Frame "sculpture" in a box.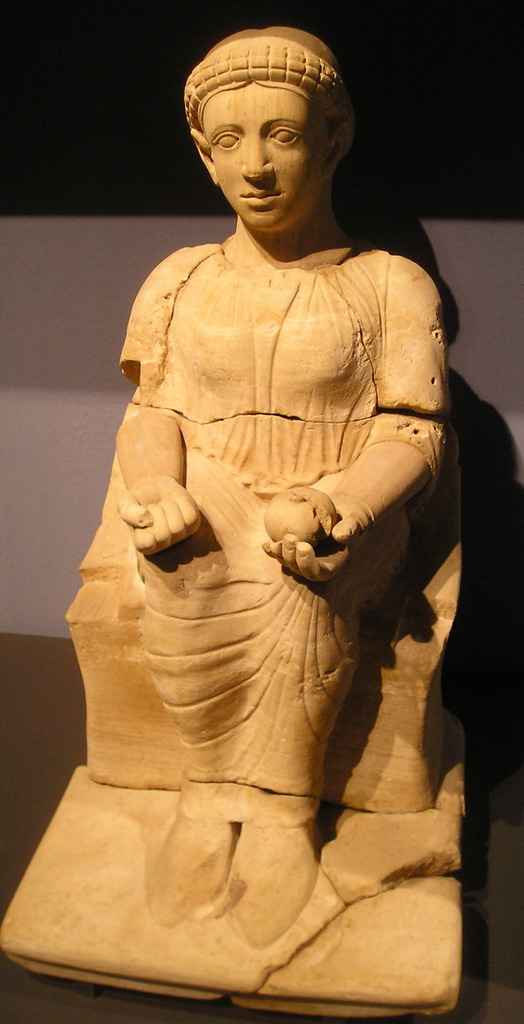
bbox(24, 140, 501, 982).
